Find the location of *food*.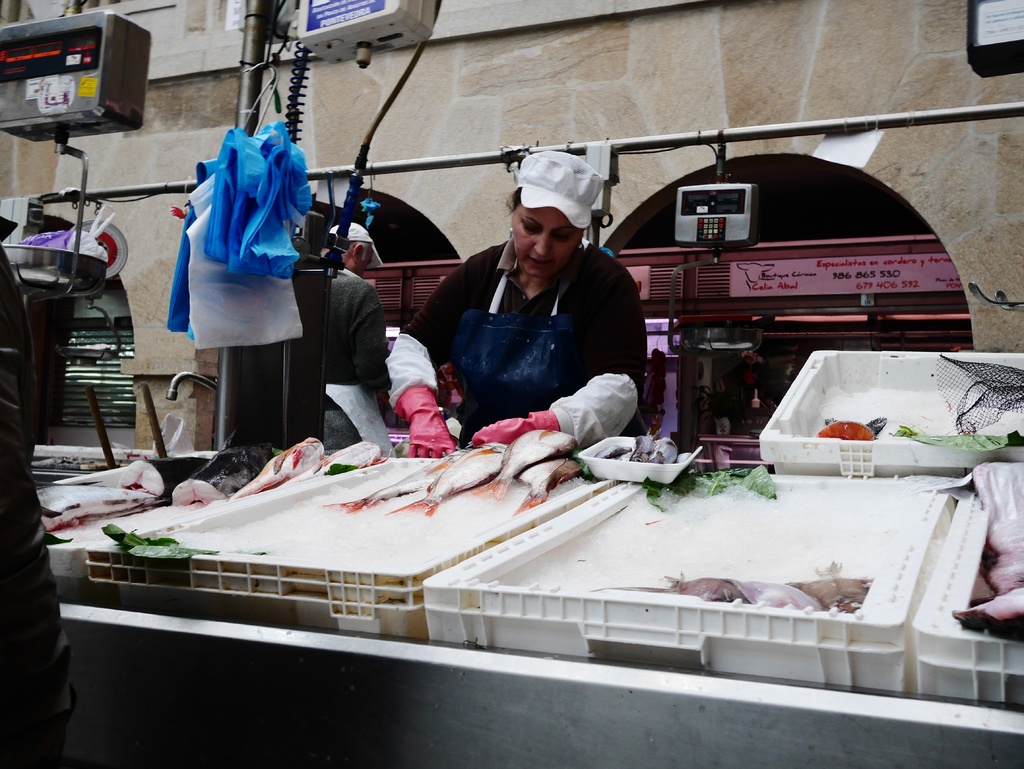
Location: left=467, top=428, right=582, bottom=499.
